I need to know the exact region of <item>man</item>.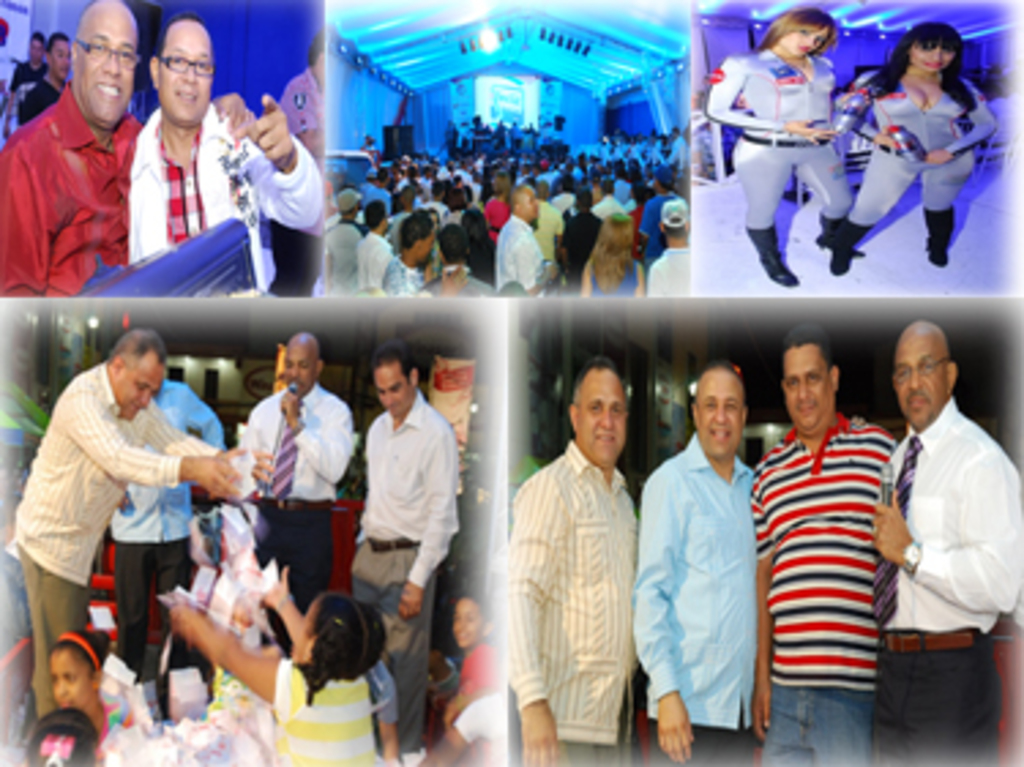
Region: BBox(19, 30, 68, 128).
